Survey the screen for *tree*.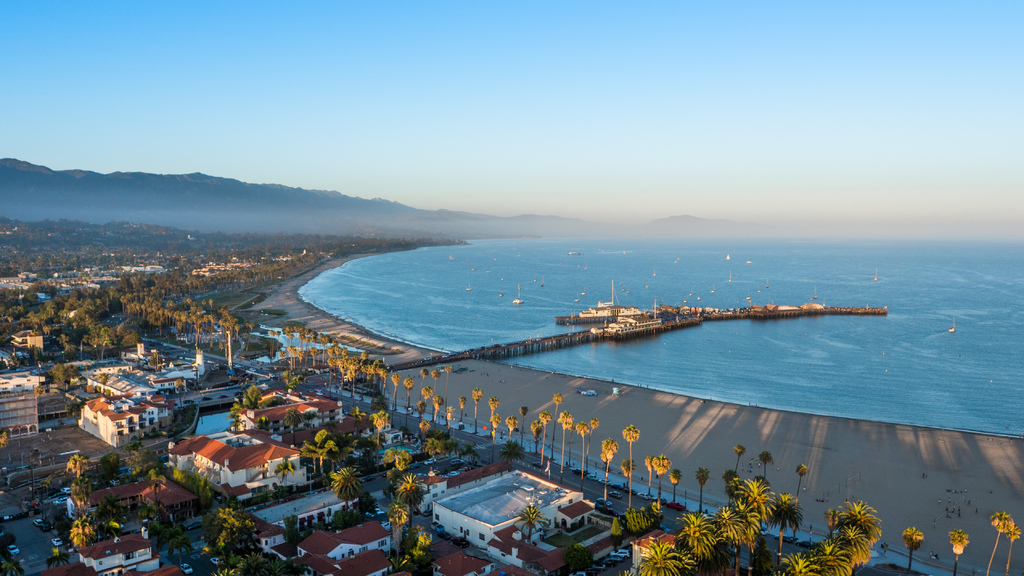
Survey found: (x1=380, y1=446, x2=414, y2=472).
